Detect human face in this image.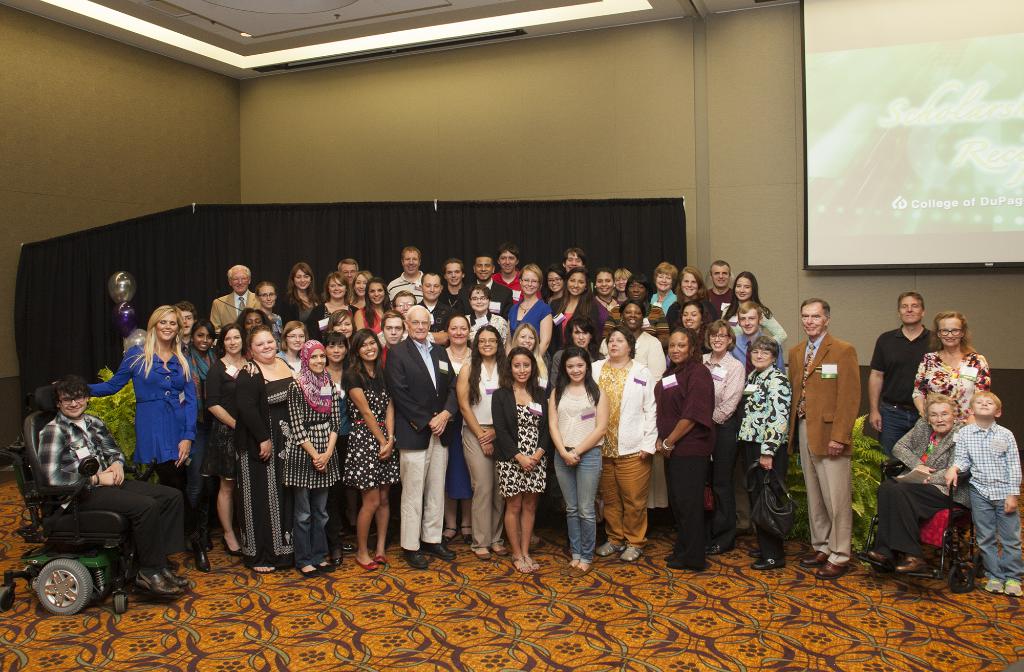
Detection: 334 312 353 336.
